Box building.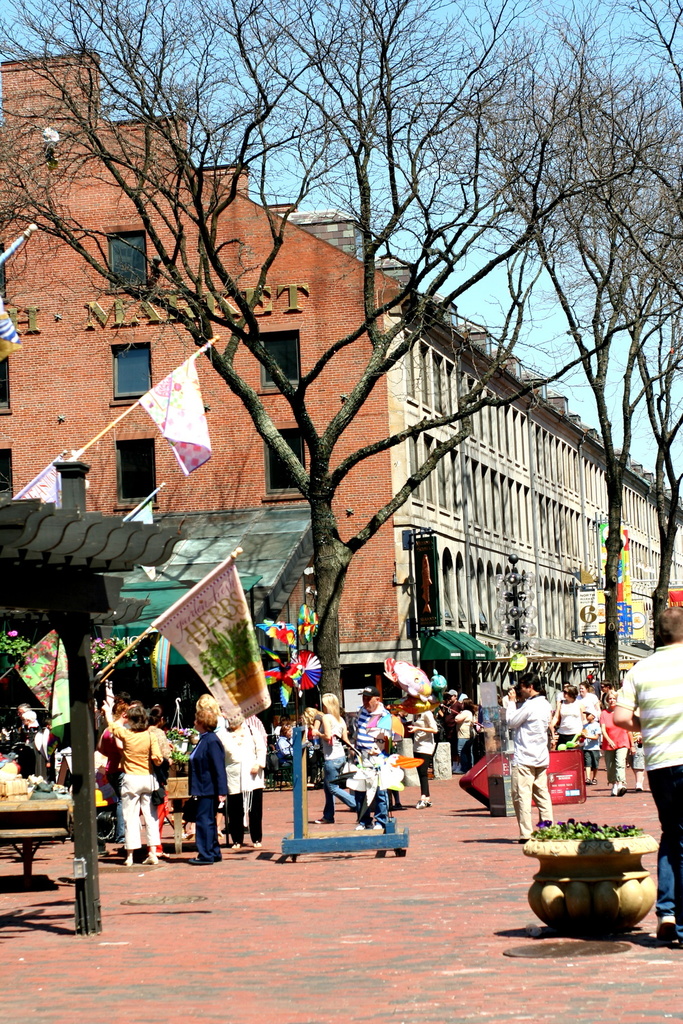
(x1=0, y1=53, x2=682, y2=710).
